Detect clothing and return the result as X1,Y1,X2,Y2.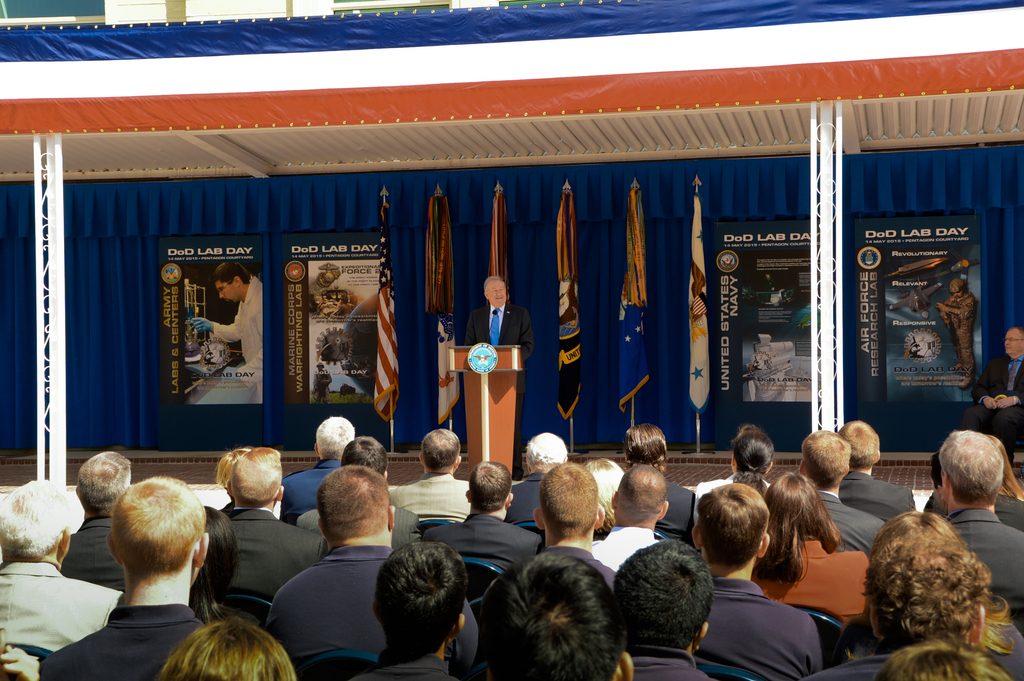
500,466,556,540.
